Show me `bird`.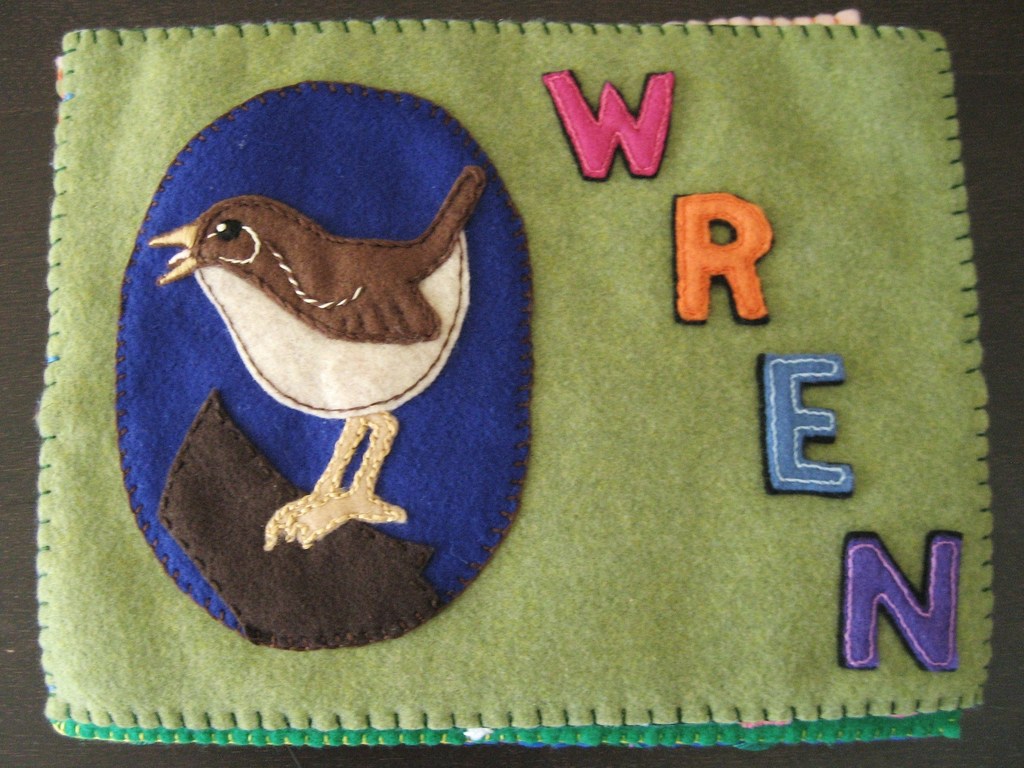
`bird` is here: left=108, top=122, right=535, bottom=650.
